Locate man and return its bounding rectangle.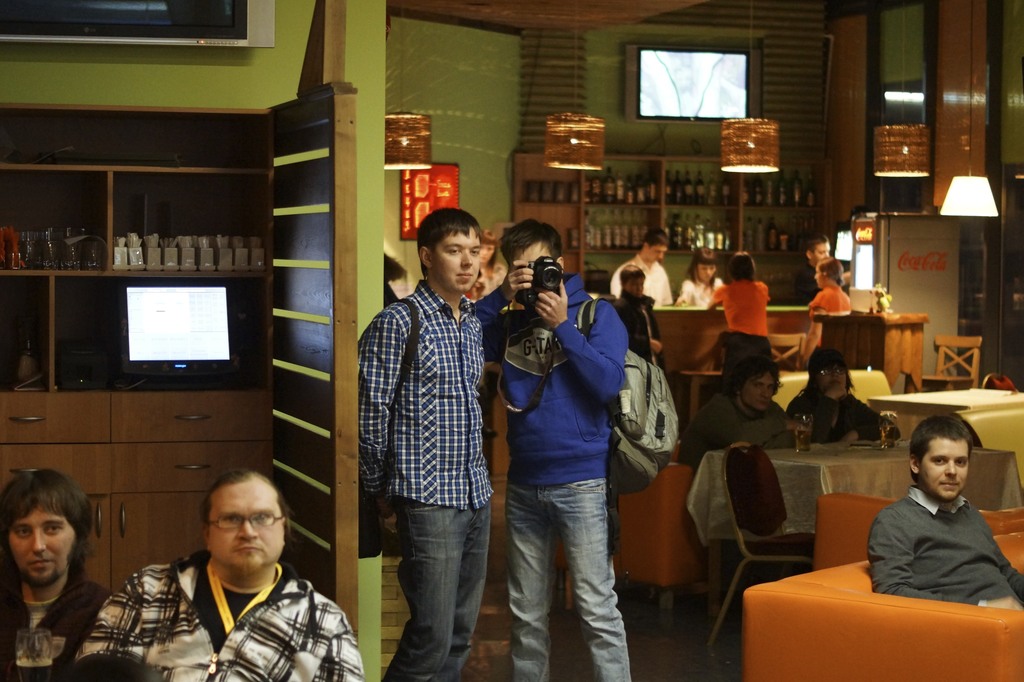
x1=353, y1=207, x2=495, y2=681.
